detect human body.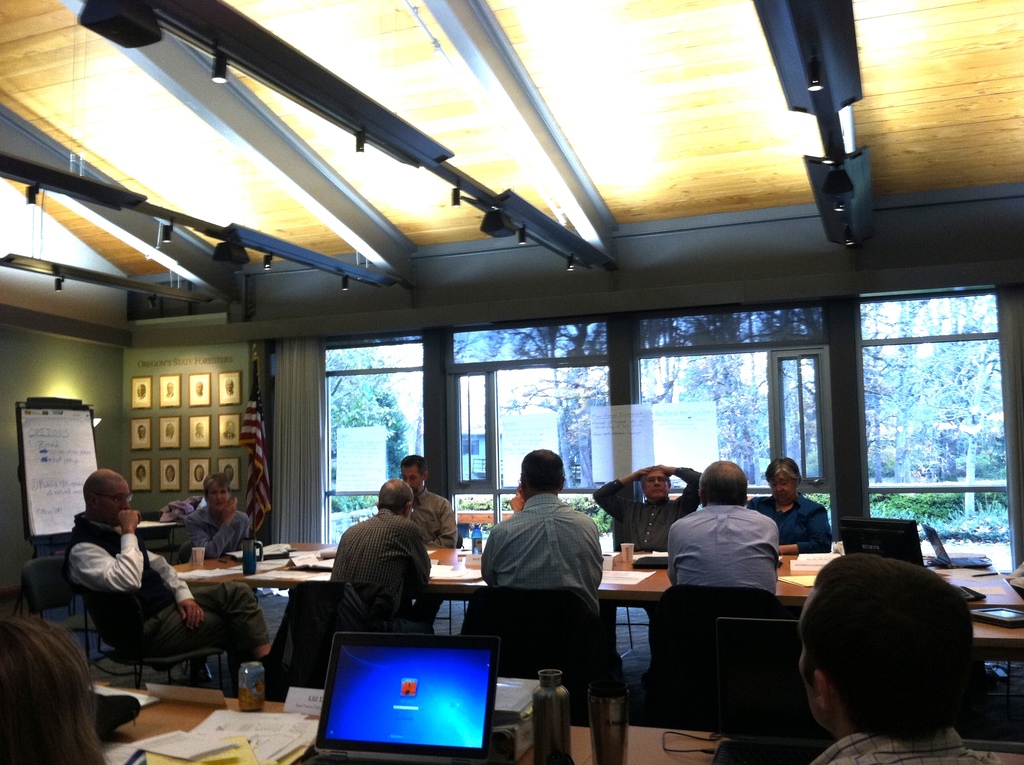
Detected at x1=591, y1=464, x2=701, y2=551.
